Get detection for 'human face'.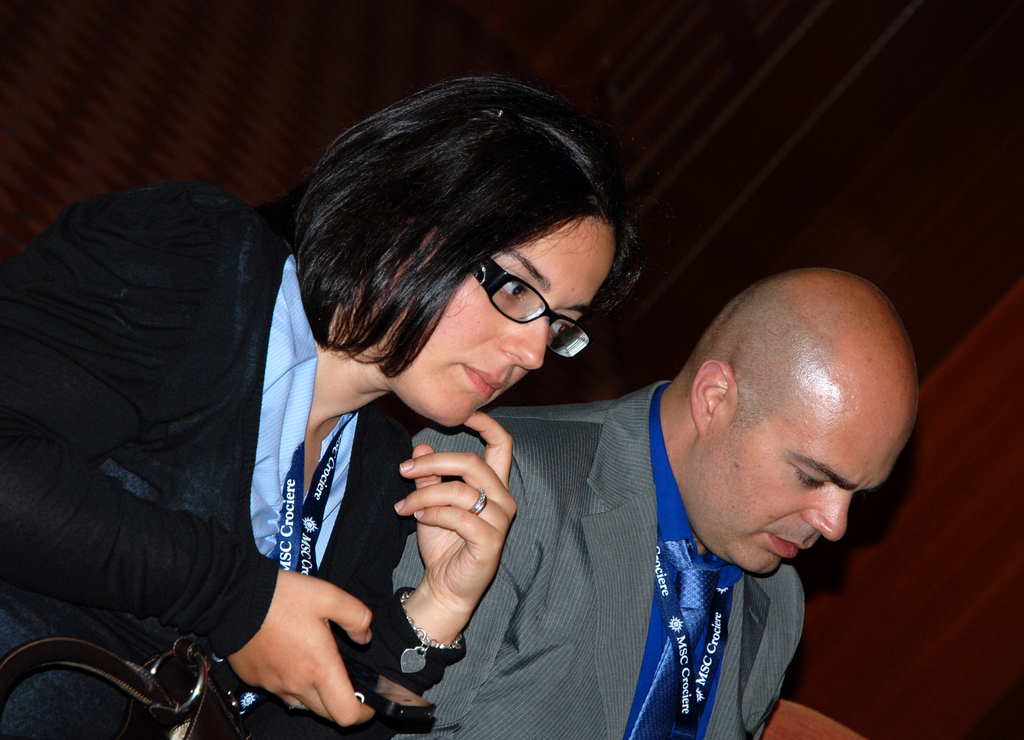
Detection: 391:217:624:430.
